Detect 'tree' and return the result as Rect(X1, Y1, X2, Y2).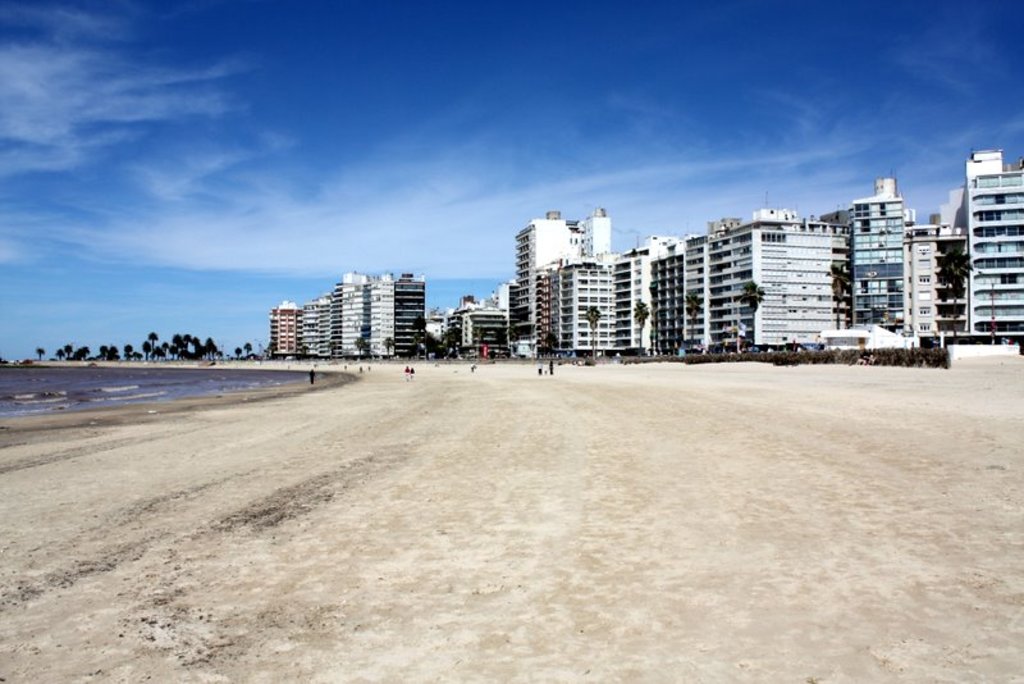
Rect(739, 278, 768, 345).
